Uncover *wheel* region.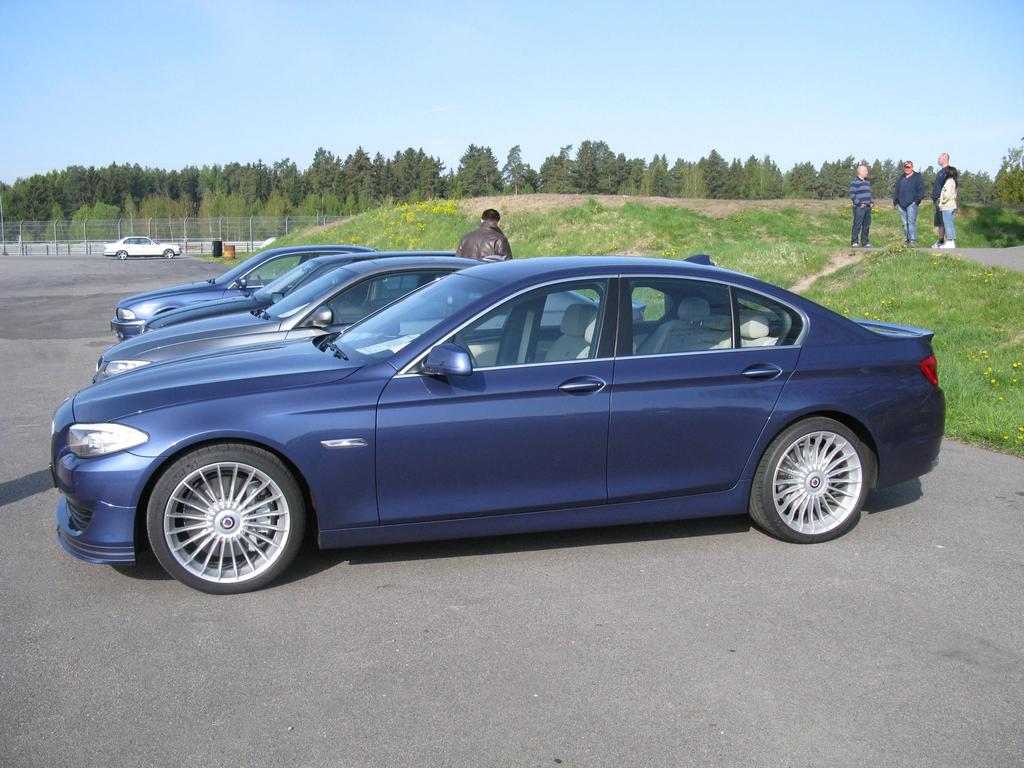
Uncovered: select_region(140, 437, 309, 593).
